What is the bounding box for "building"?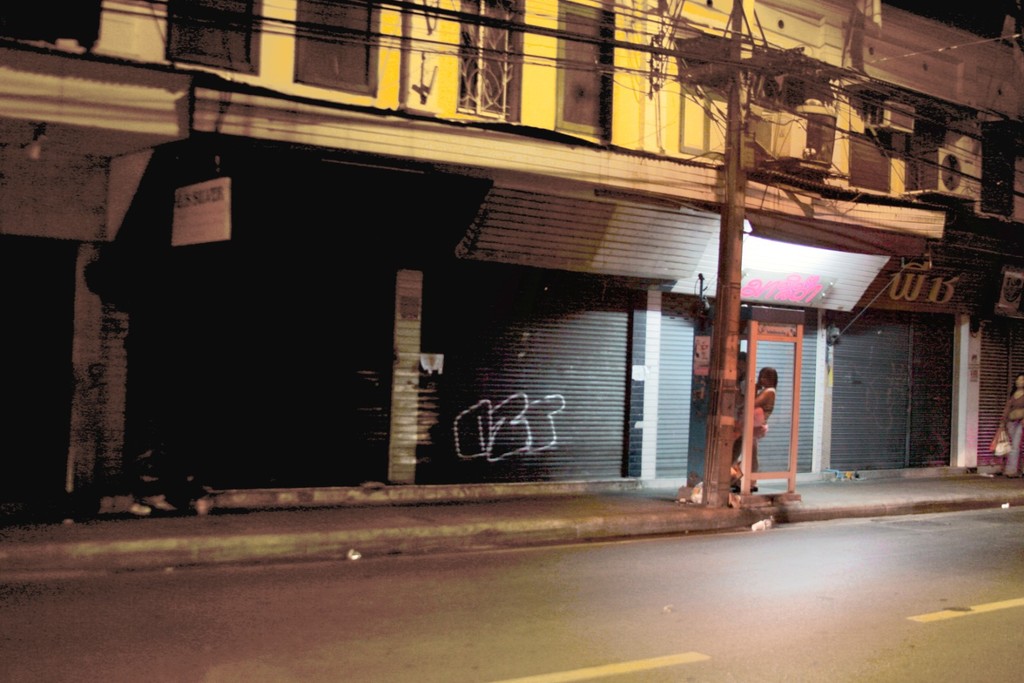
crop(0, 0, 873, 529).
